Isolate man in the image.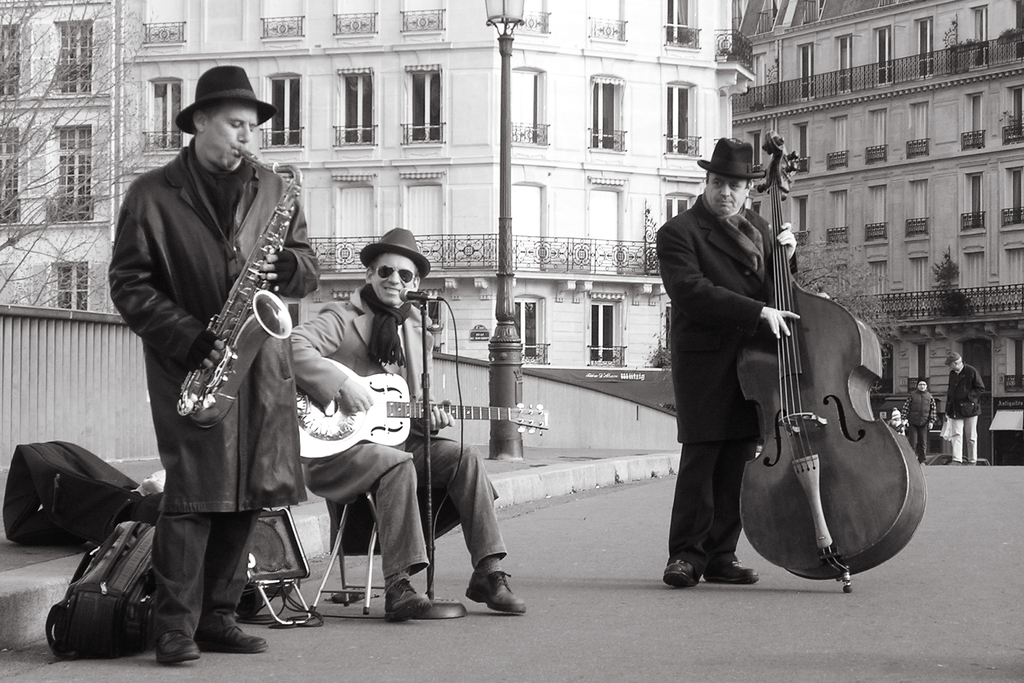
Isolated region: locate(135, 62, 321, 621).
